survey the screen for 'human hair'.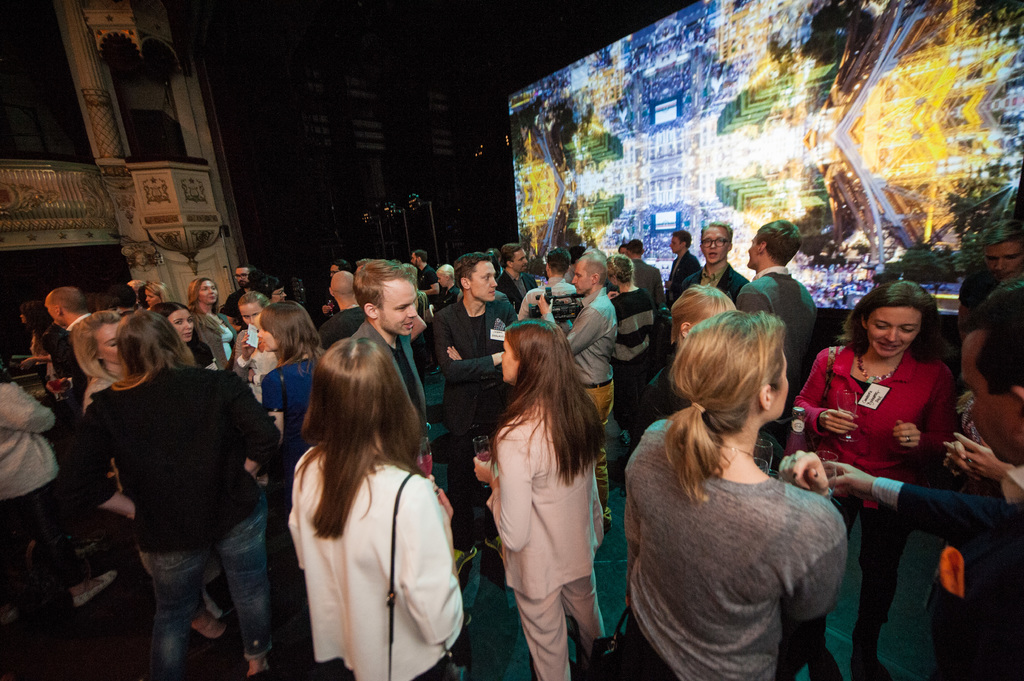
Survey found: (x1=234, y1=262, x2=259, y2=270).
